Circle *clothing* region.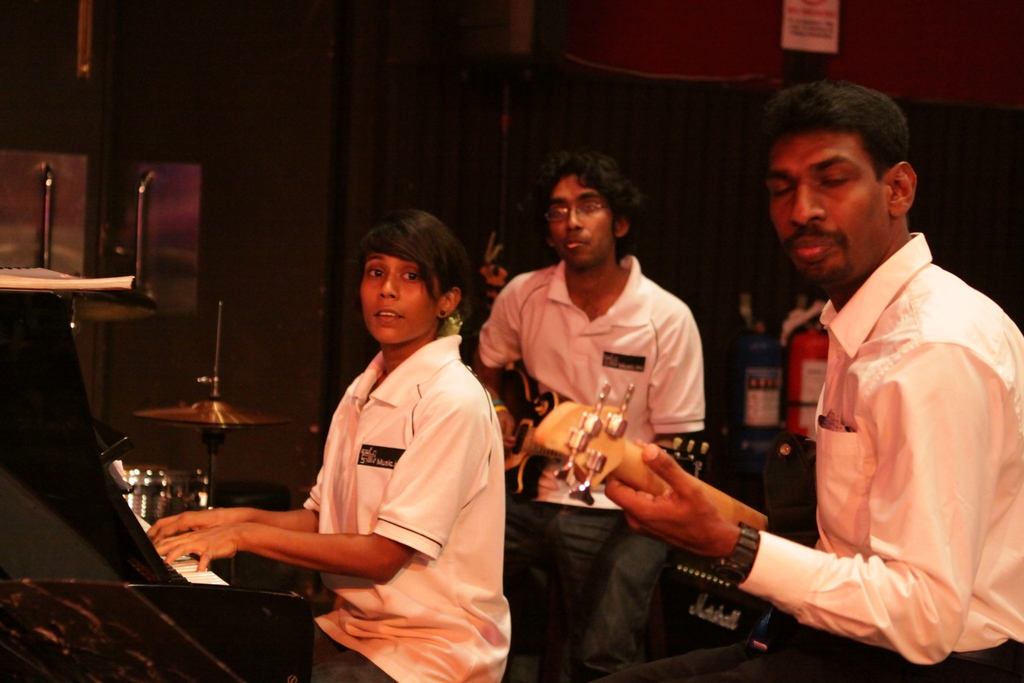
Region: bbox=[260, 271, 522, 674].
